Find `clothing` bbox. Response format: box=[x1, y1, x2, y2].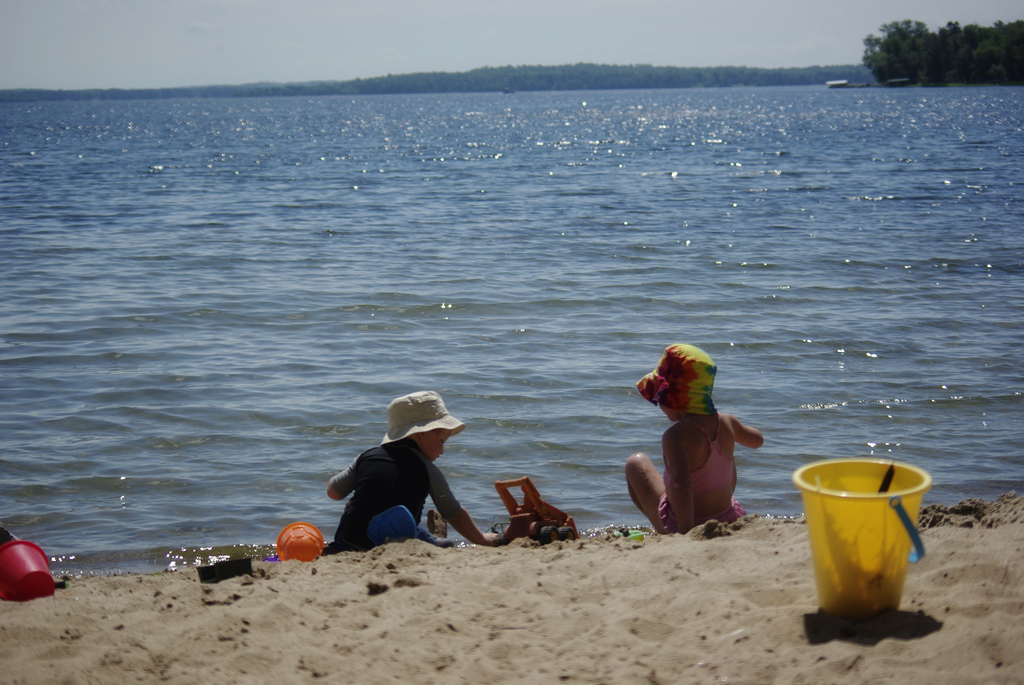
box=[657, 423, 736, 534].
